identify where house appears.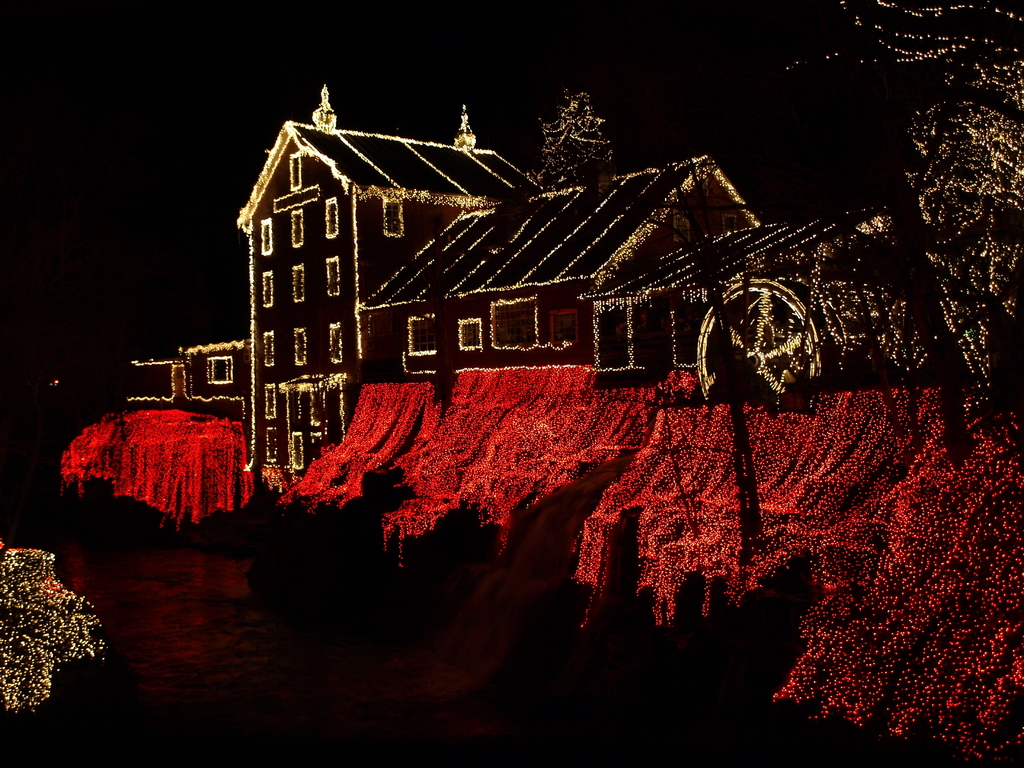
Appears at (355, 177, 783, 372).
